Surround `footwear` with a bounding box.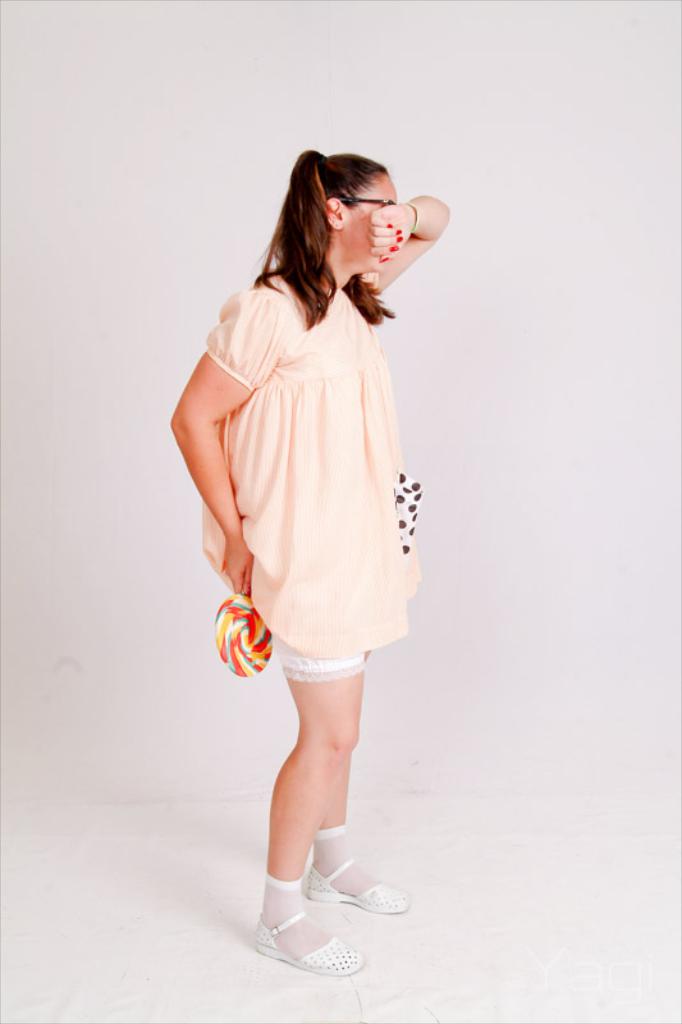
<bbox>306, 824, 402, 914</bbox>.
